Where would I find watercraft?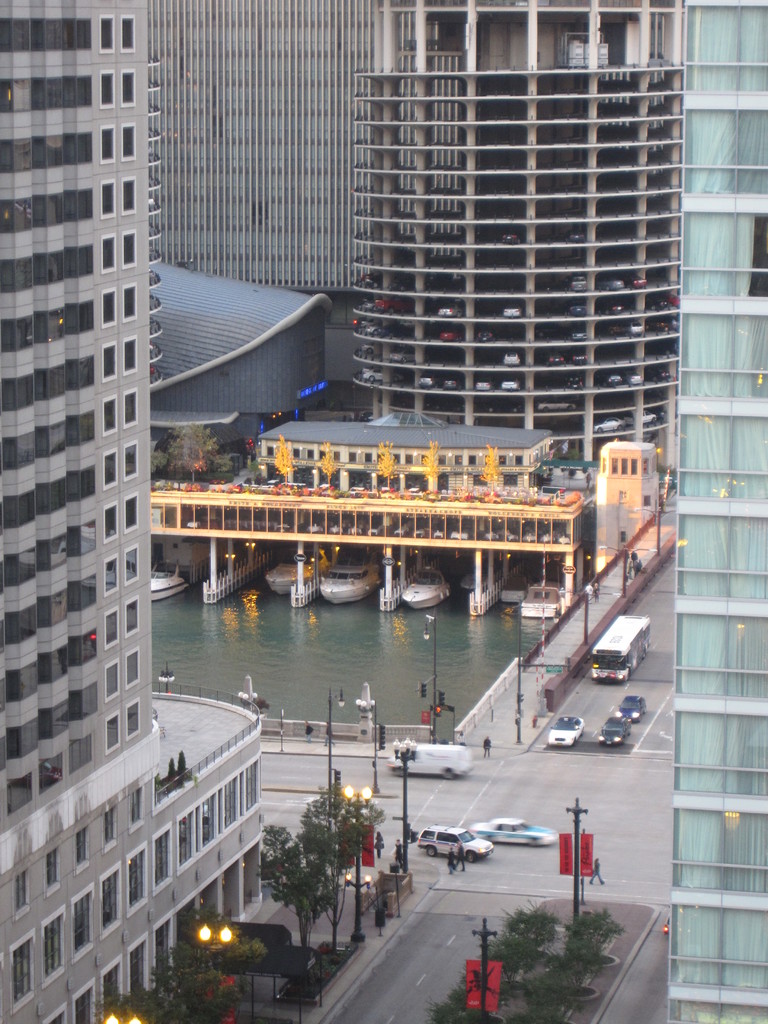
At [264, 543, 330, 595].
